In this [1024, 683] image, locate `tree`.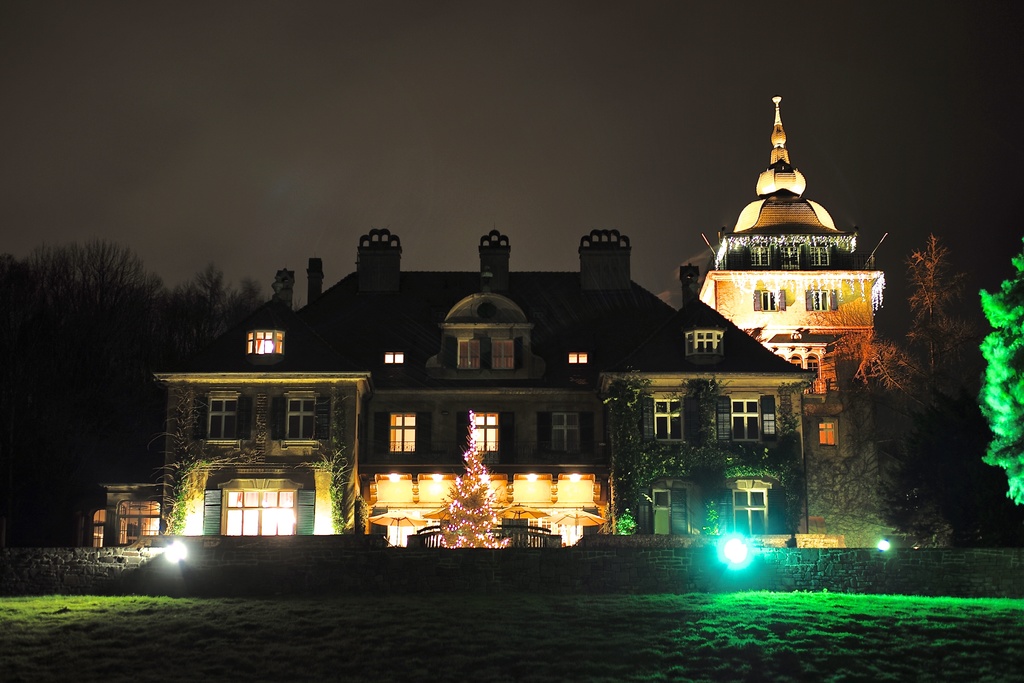
Bounding box: {"left": 437, "top": 440, "right": 516, "bottom": 549}.
